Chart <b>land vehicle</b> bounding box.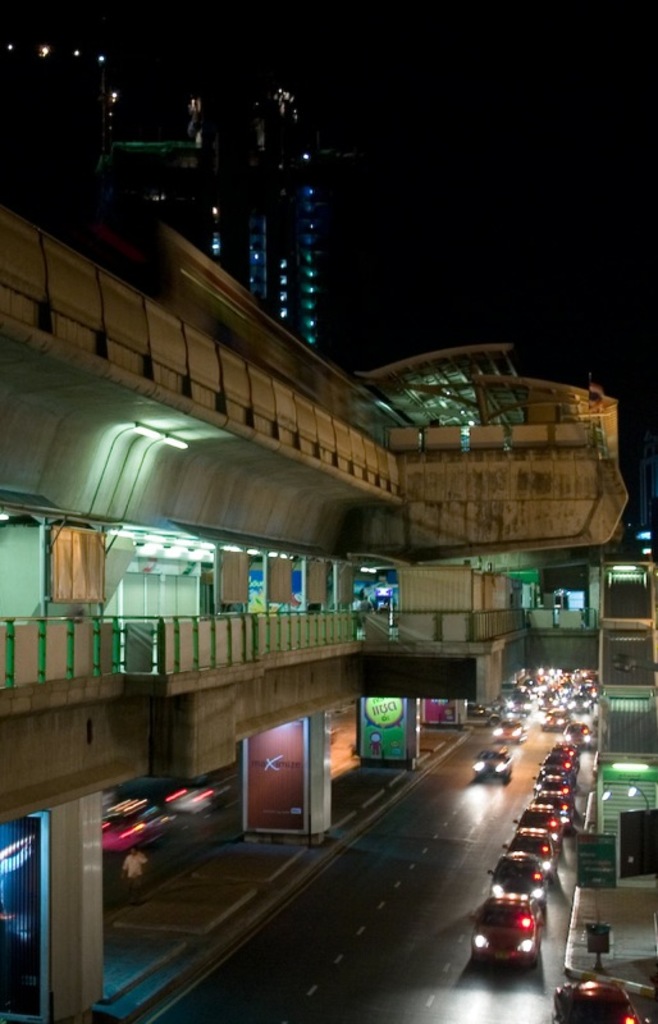
Charted: detection(568, 691, 594, 716).
